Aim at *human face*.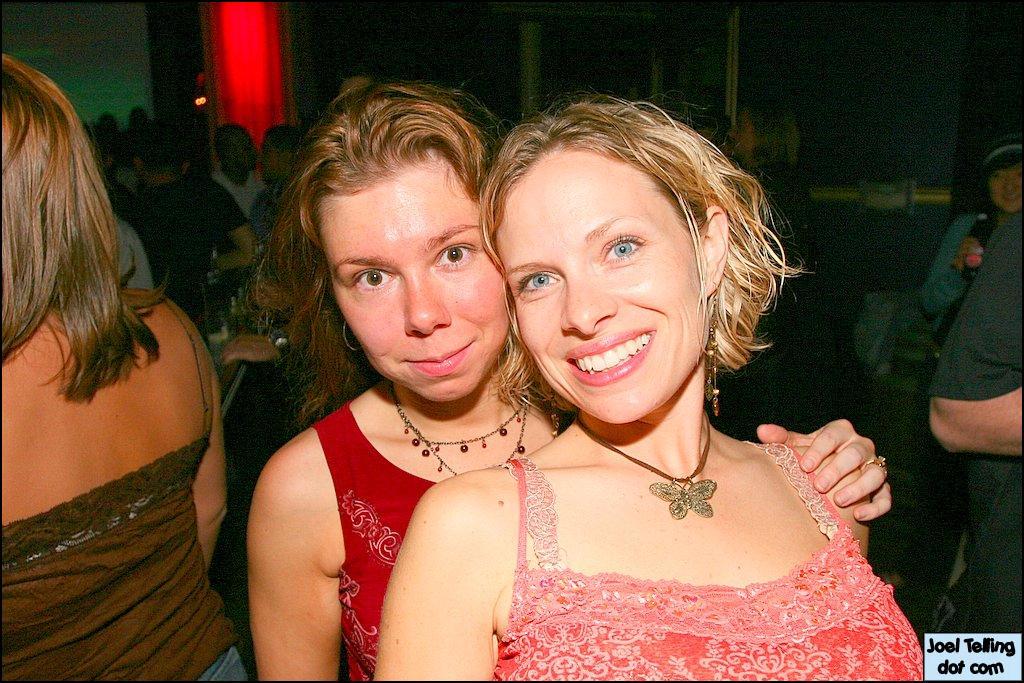
Aimed at [x1=499, y1=150, x2=704, y2=428].
